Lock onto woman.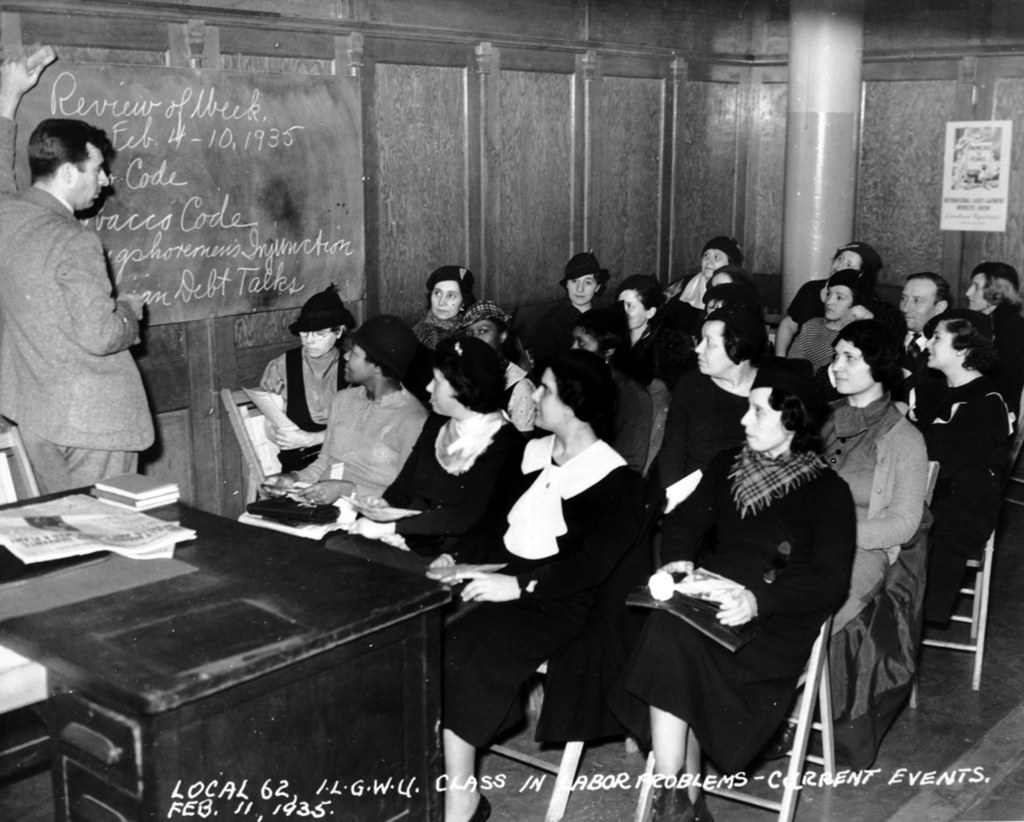
Locked: 233,306,434,535.
